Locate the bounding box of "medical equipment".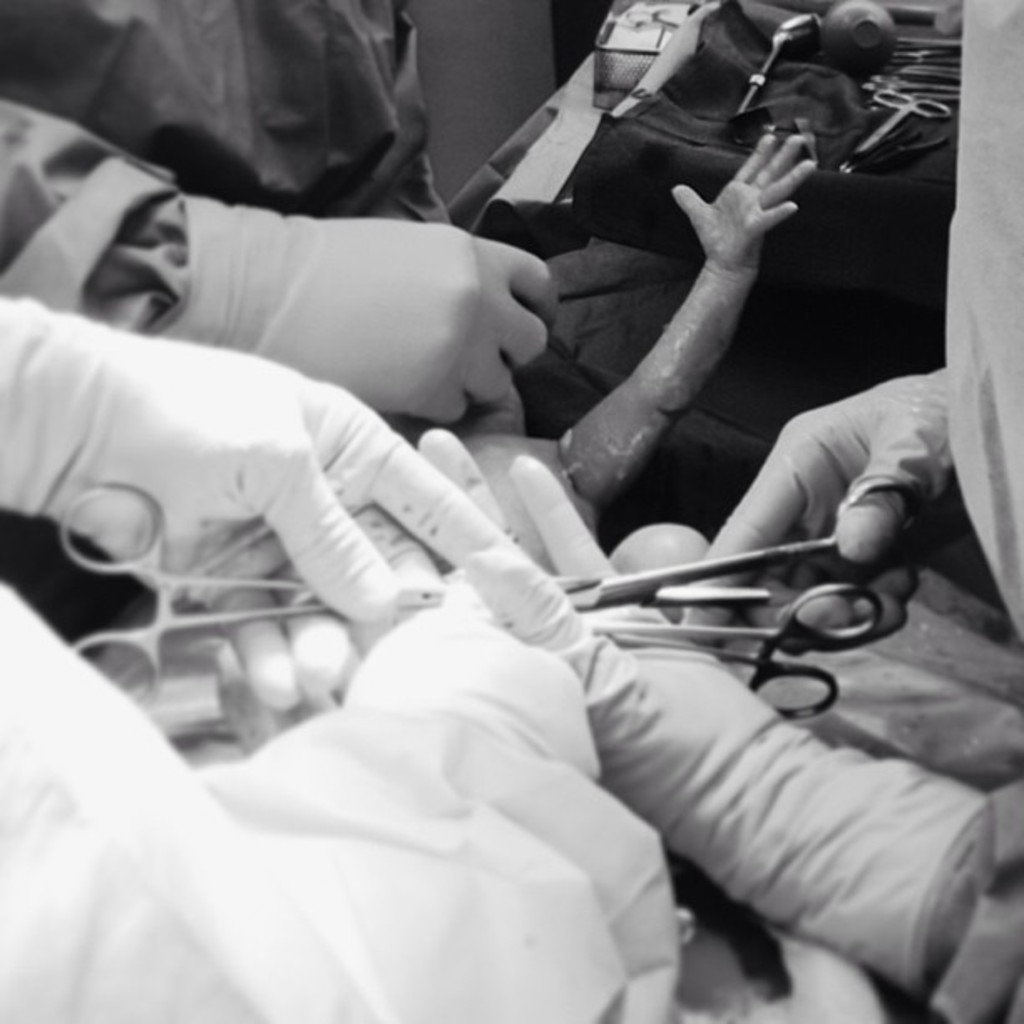
Bounding box: bbox(724, 3, 818, 119).
